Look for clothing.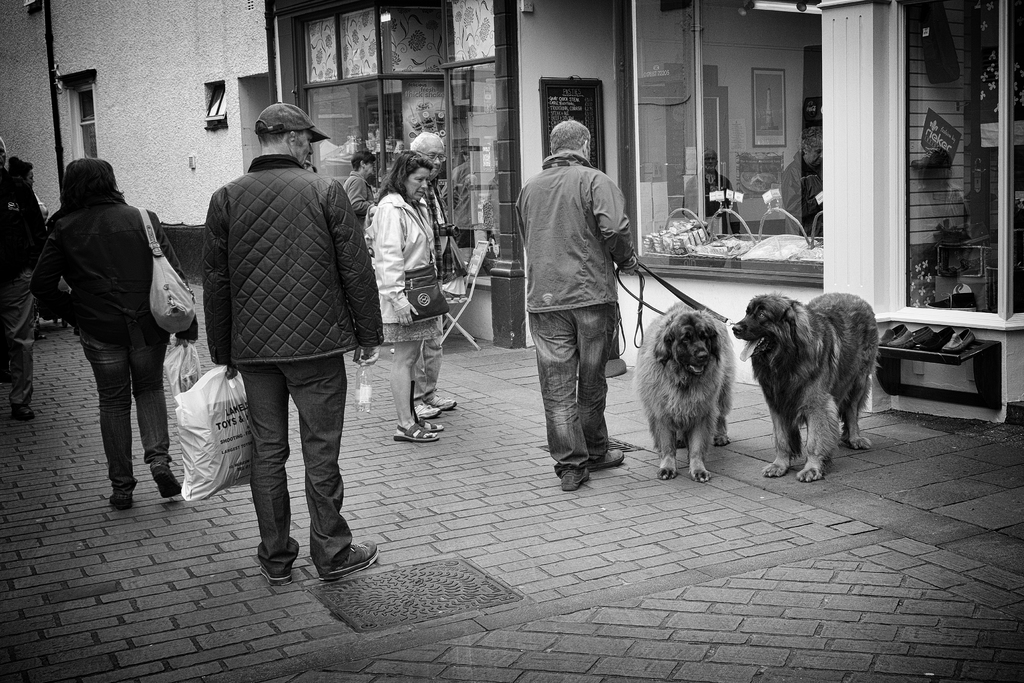
Found: [x1=365, y1=186, x2=441, y2=347].
